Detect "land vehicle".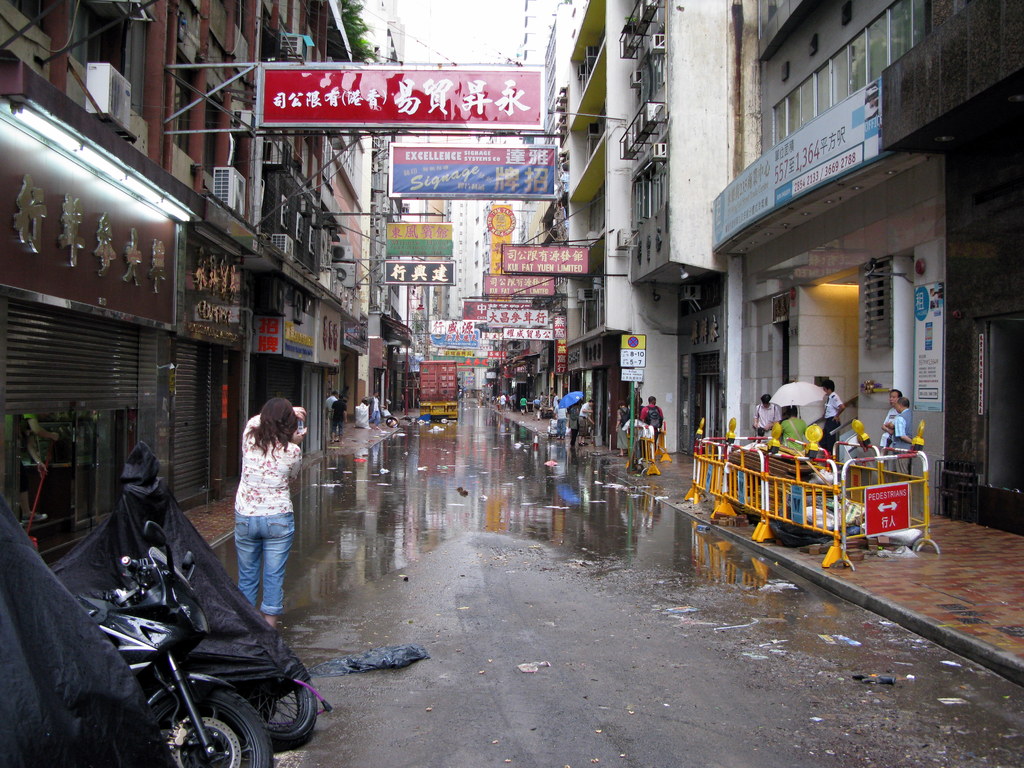
Detected at region(0, 492, 181, 767).
